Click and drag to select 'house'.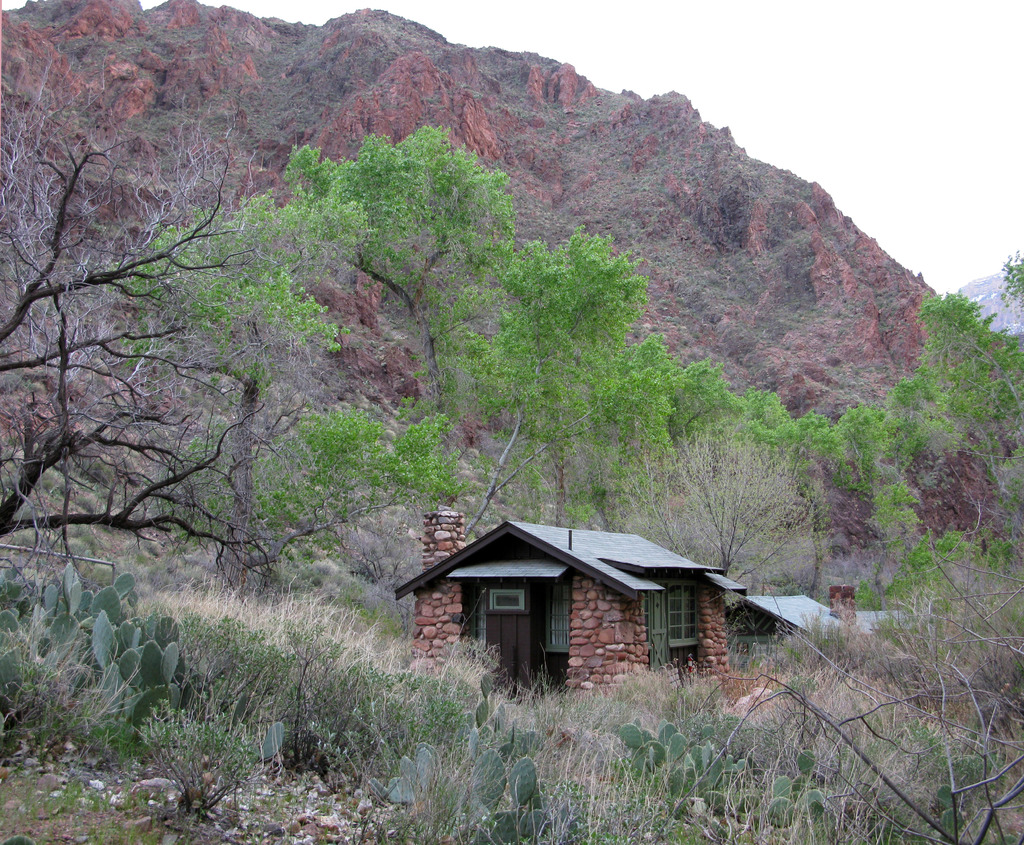
Selection: 403/509/774/702.
